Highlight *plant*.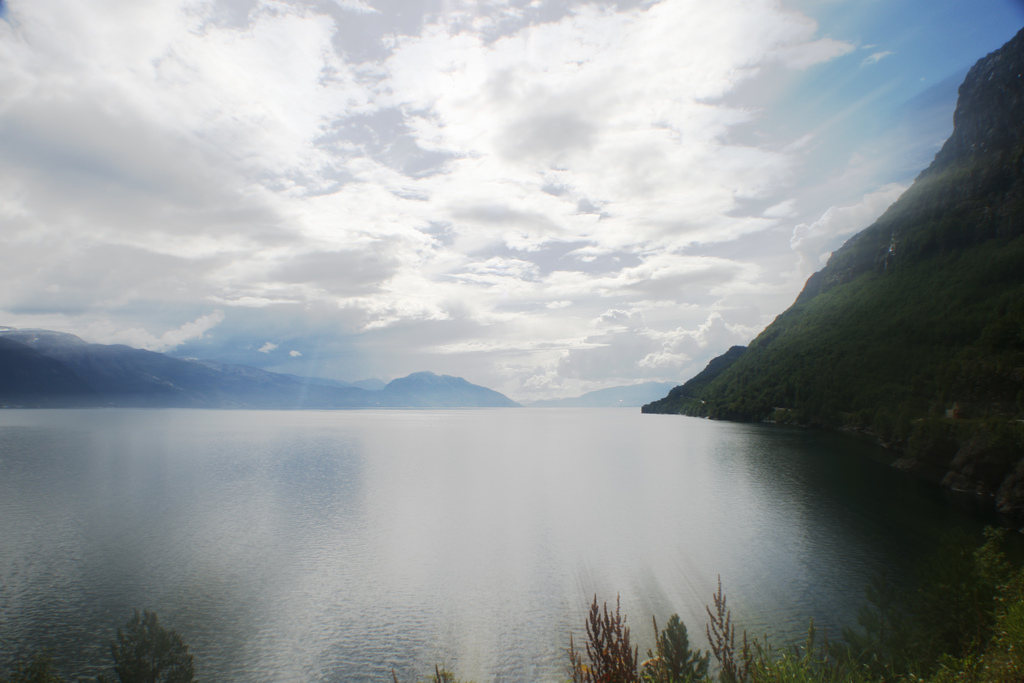
Highlighted region: 2/657/84/682.
